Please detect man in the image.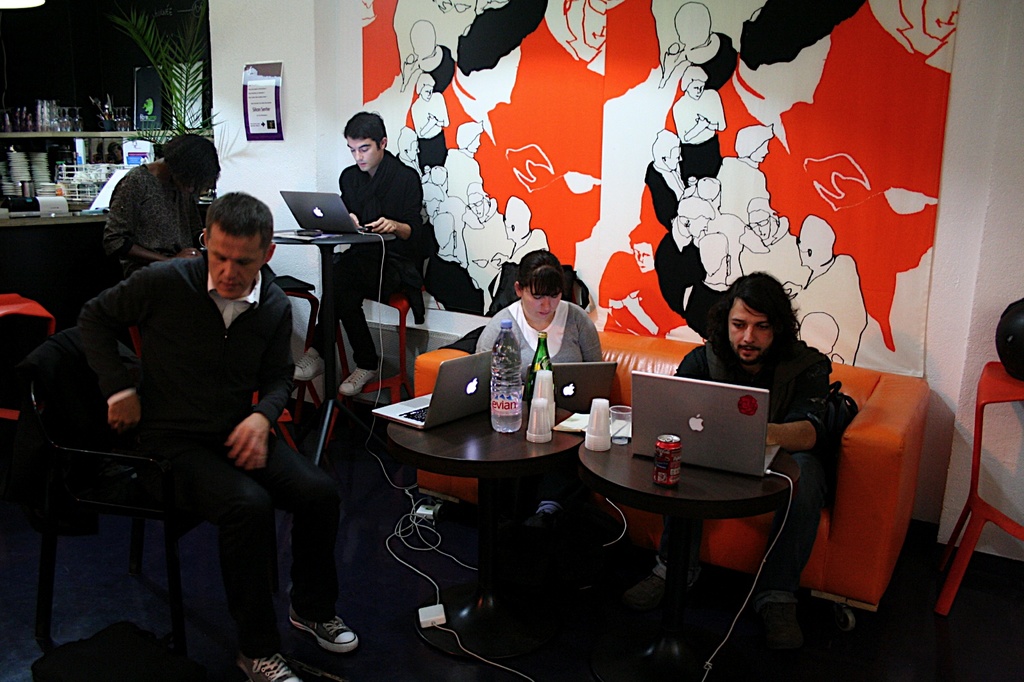
95/124/227/273.
